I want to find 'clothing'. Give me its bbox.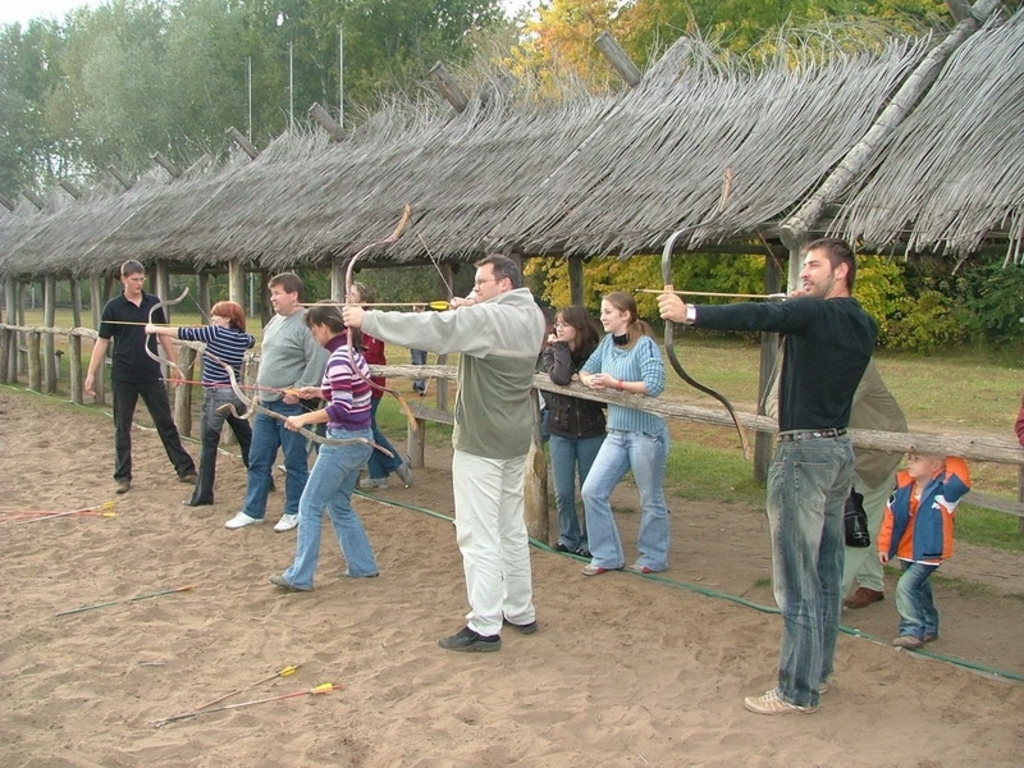
region(539, 339, 599, 553).
